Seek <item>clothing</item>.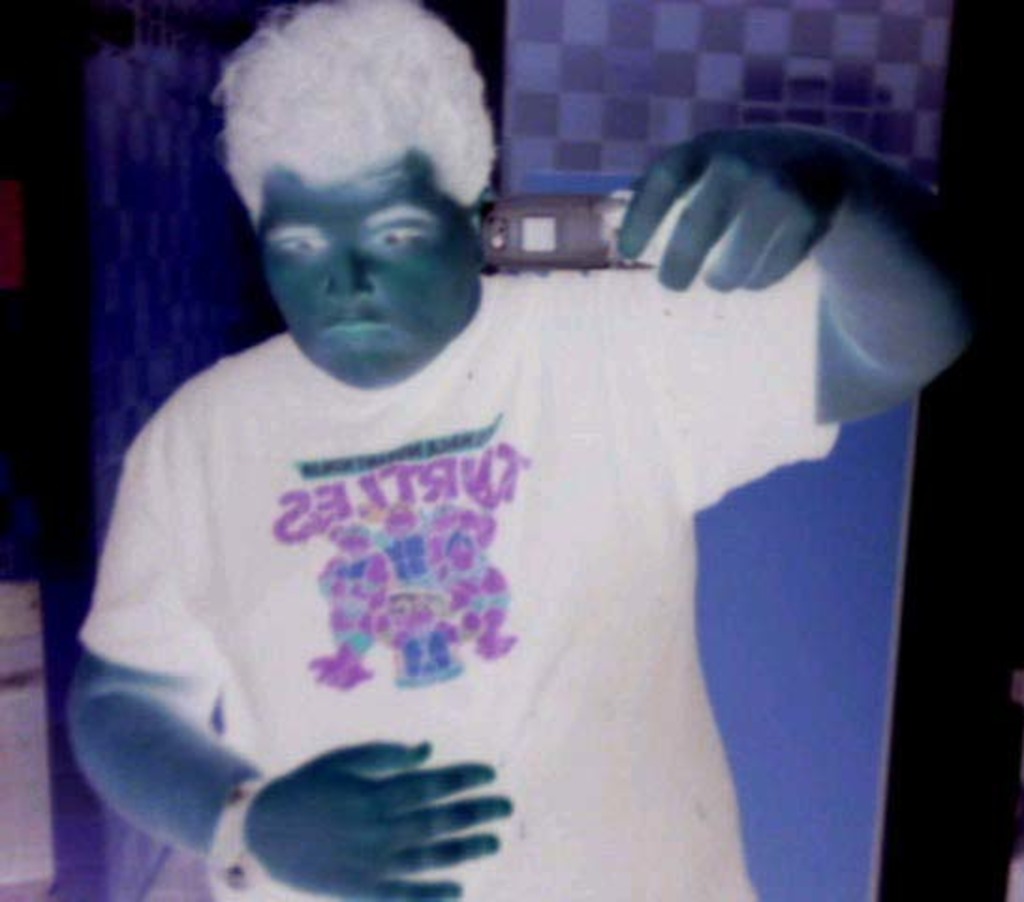
<bbox>75, 263, 859, 900</bbox>.
